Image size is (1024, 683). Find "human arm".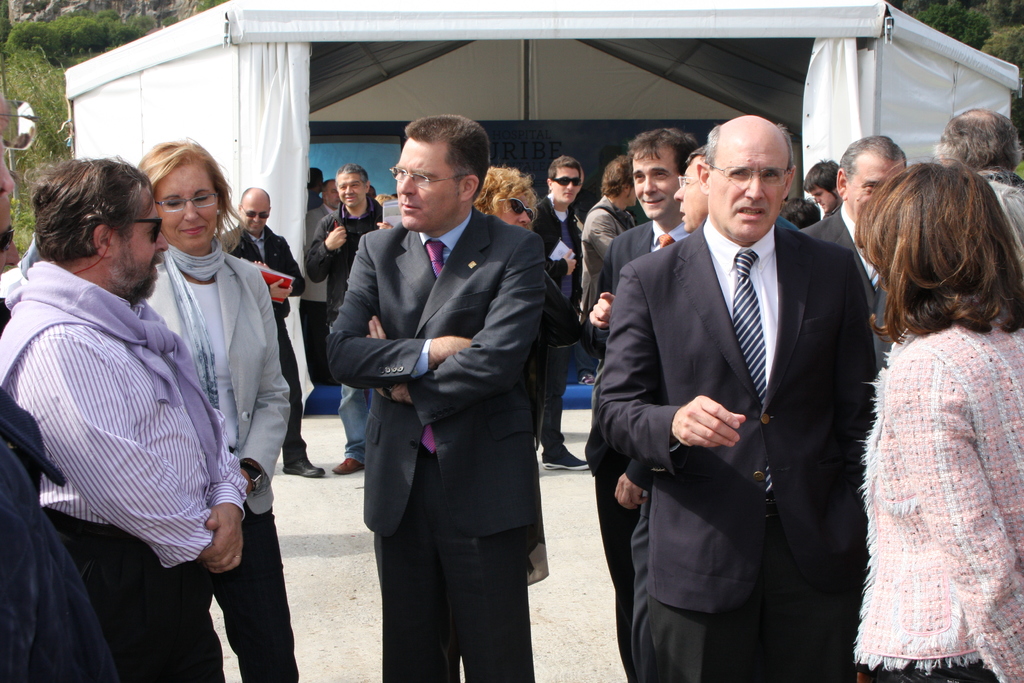
select_region(12, 331, 213, 567).
